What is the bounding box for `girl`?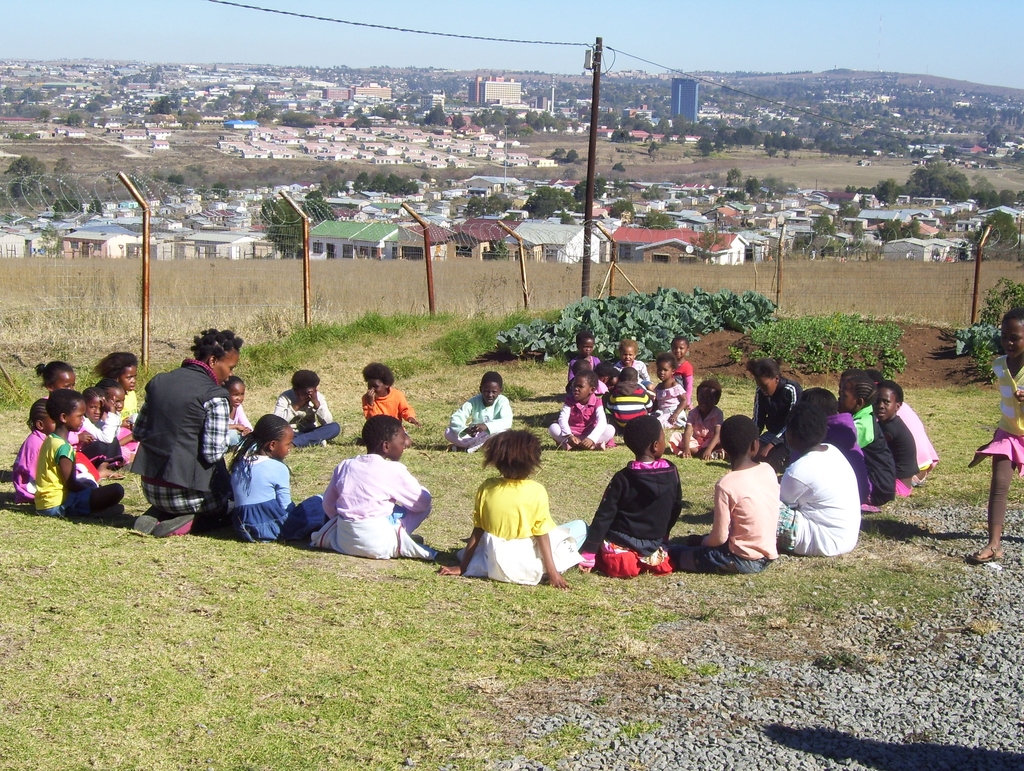
[left=295, top=408, right=433, bottom=566].
